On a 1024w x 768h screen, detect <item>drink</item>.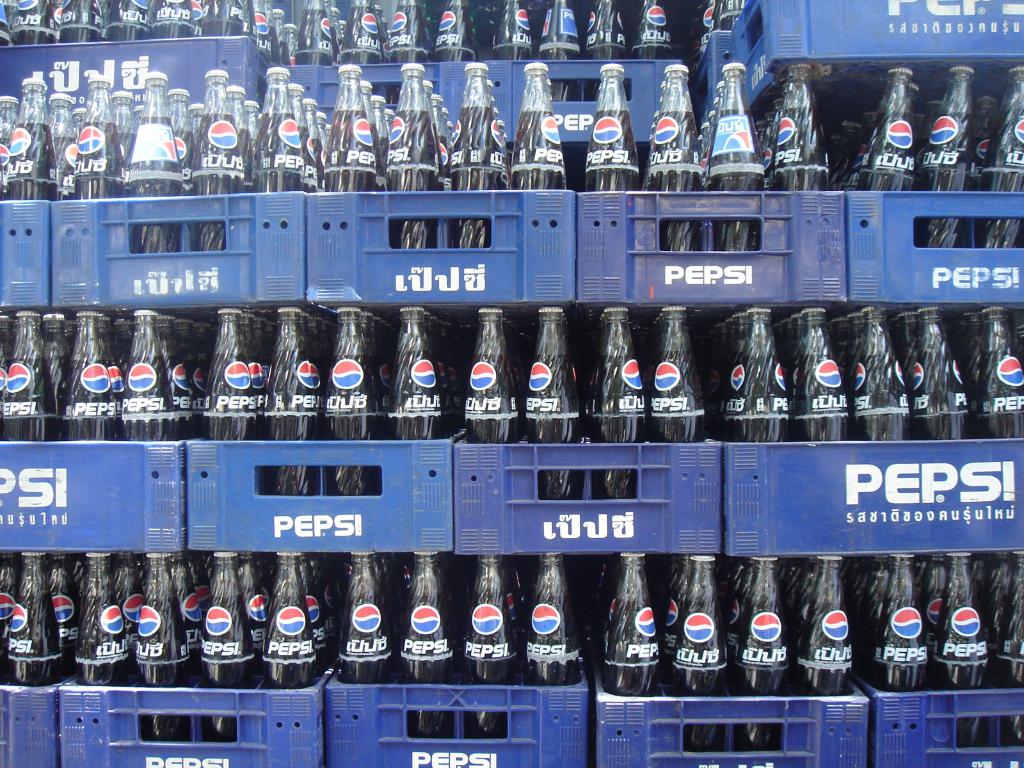
{"x1": 147, "y1": 0, "x2": 196, "y2": 33}.
